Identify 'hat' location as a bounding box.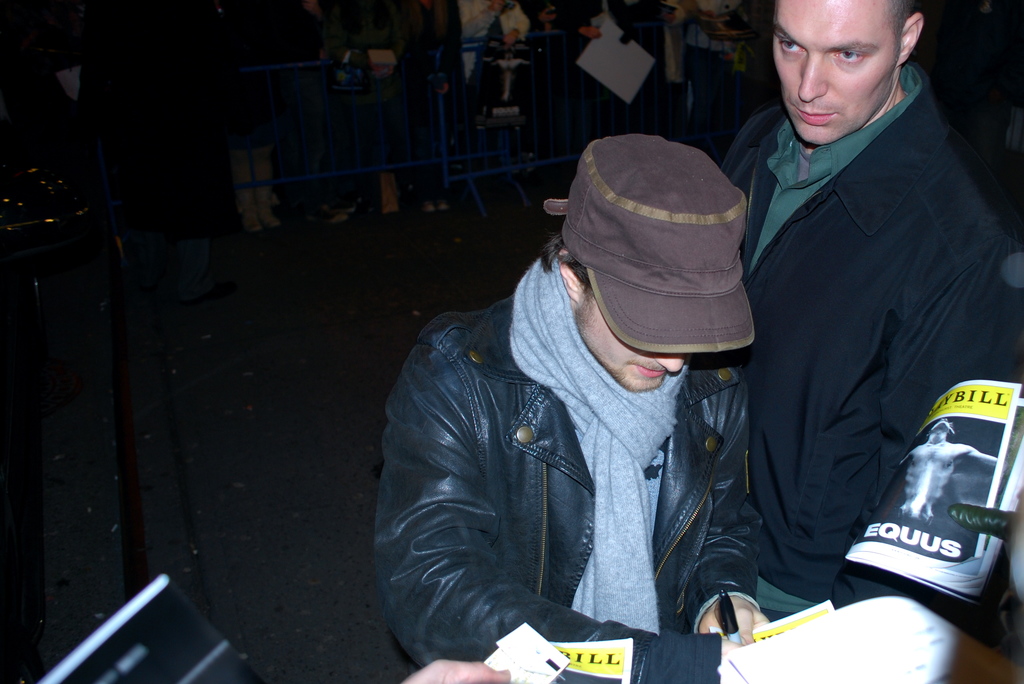
<box>542,132,759,355</box>.
